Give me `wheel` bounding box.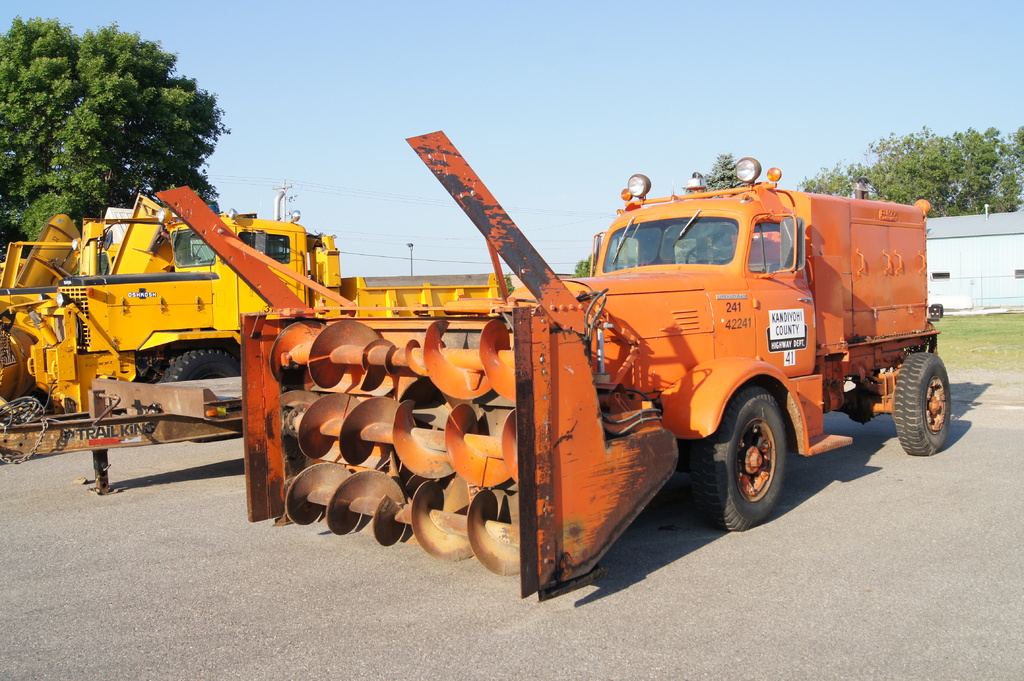
rect(683, 241, 735, 267).
